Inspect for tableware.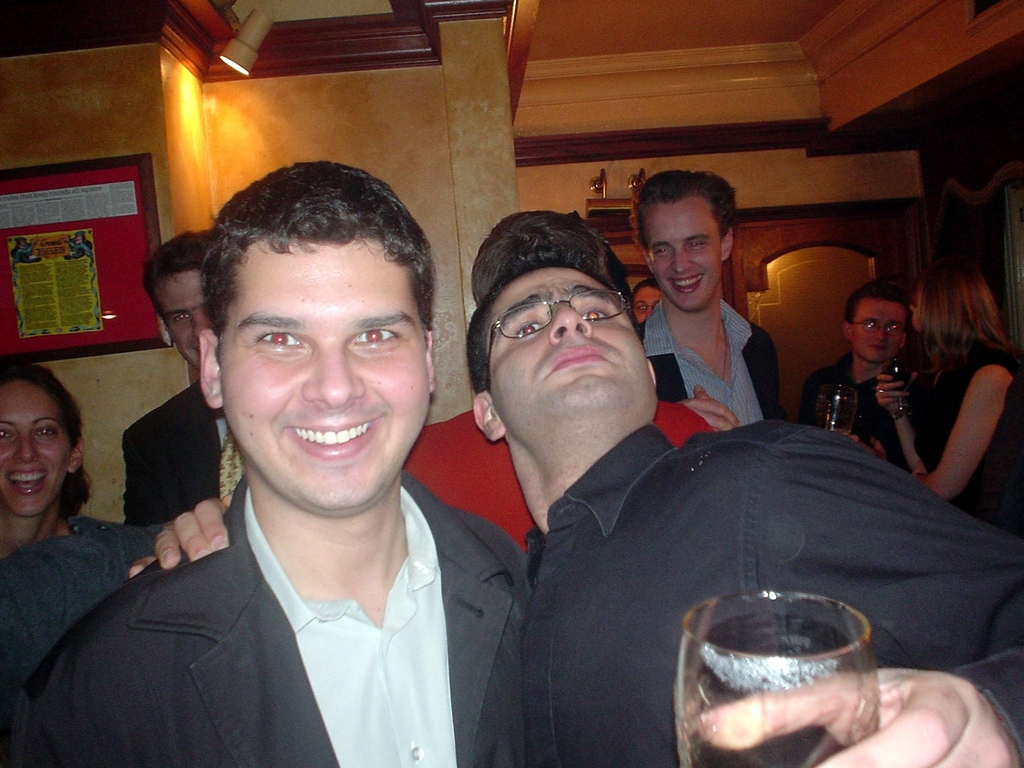
Inspection: rect(883, 355, 915, 424).
